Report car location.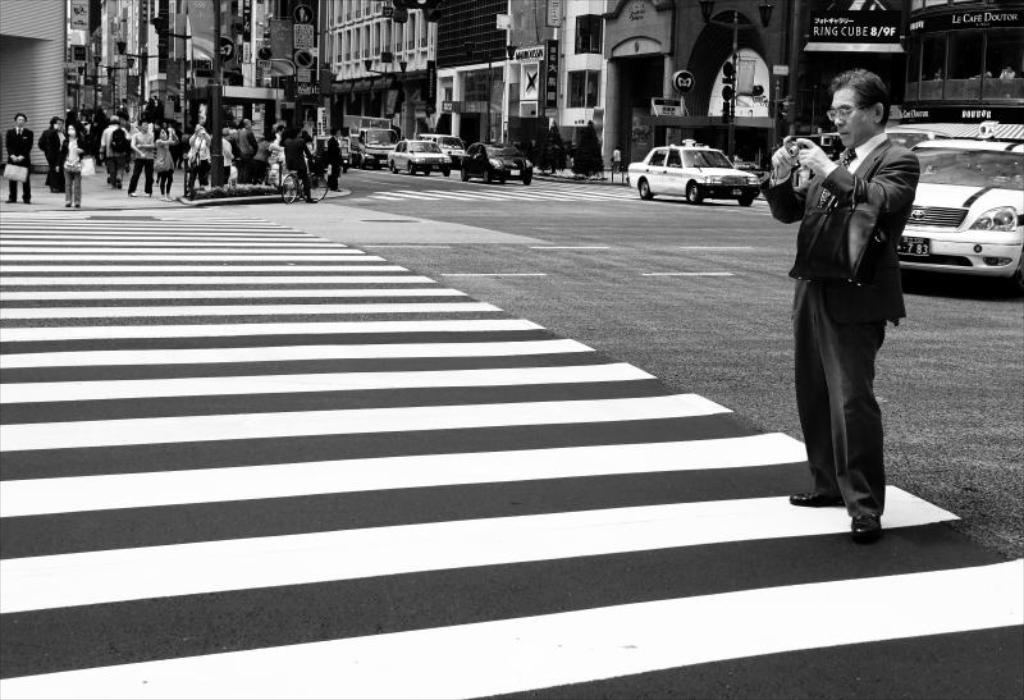
Report: bbox=(461, 145, 538, 184).
